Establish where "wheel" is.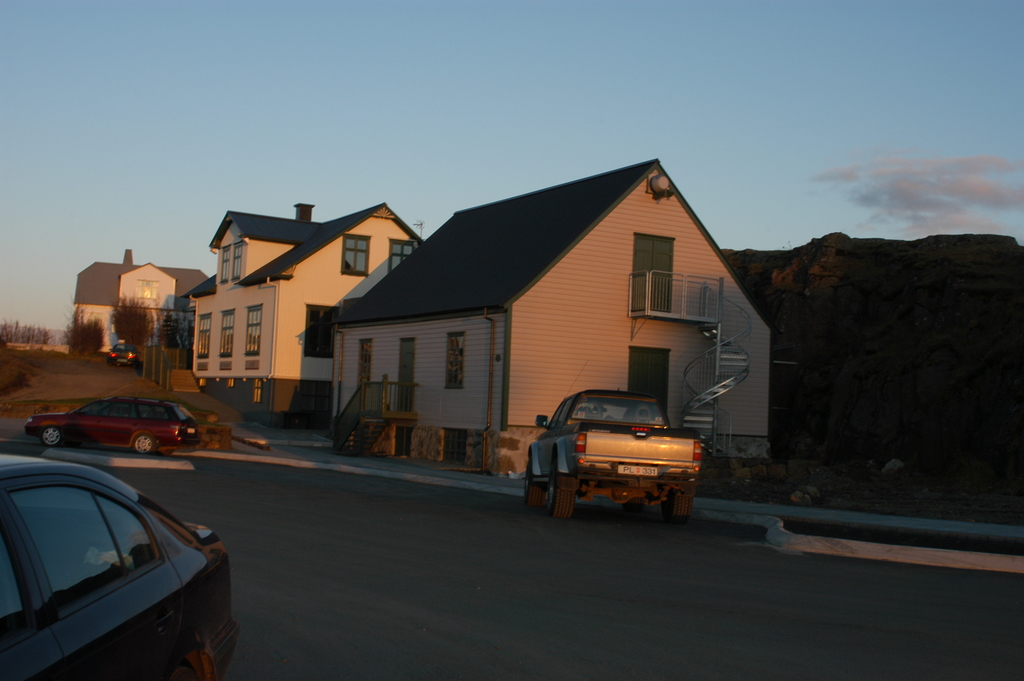
Established at left=168, top=660, right=198, bottom=680.
